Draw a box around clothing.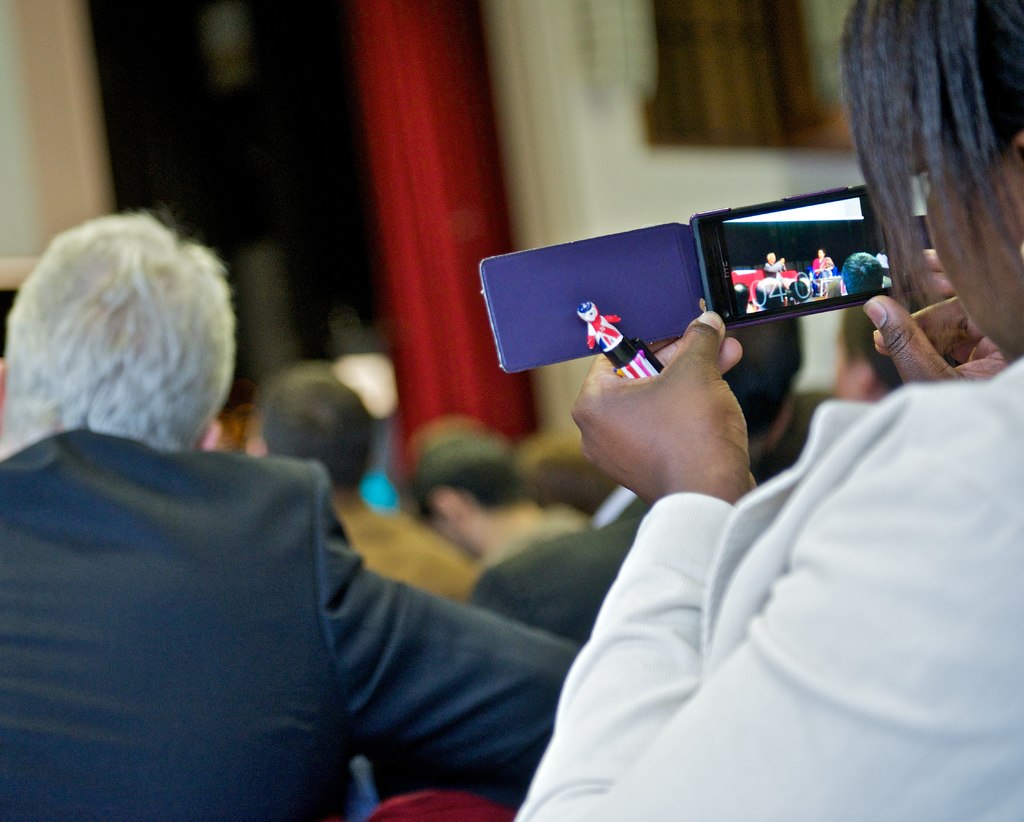
BBox(0, 346, 518, 821).
